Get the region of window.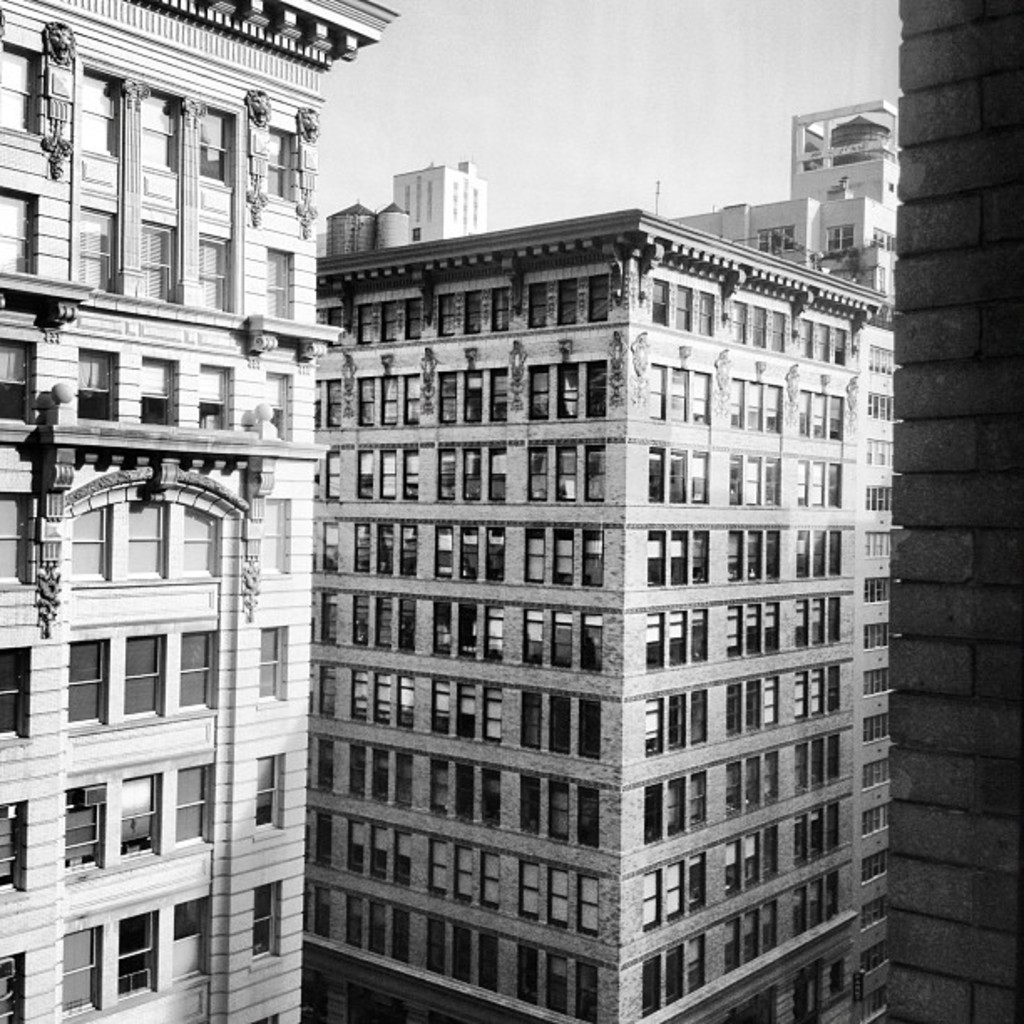
694,601,708,659.
